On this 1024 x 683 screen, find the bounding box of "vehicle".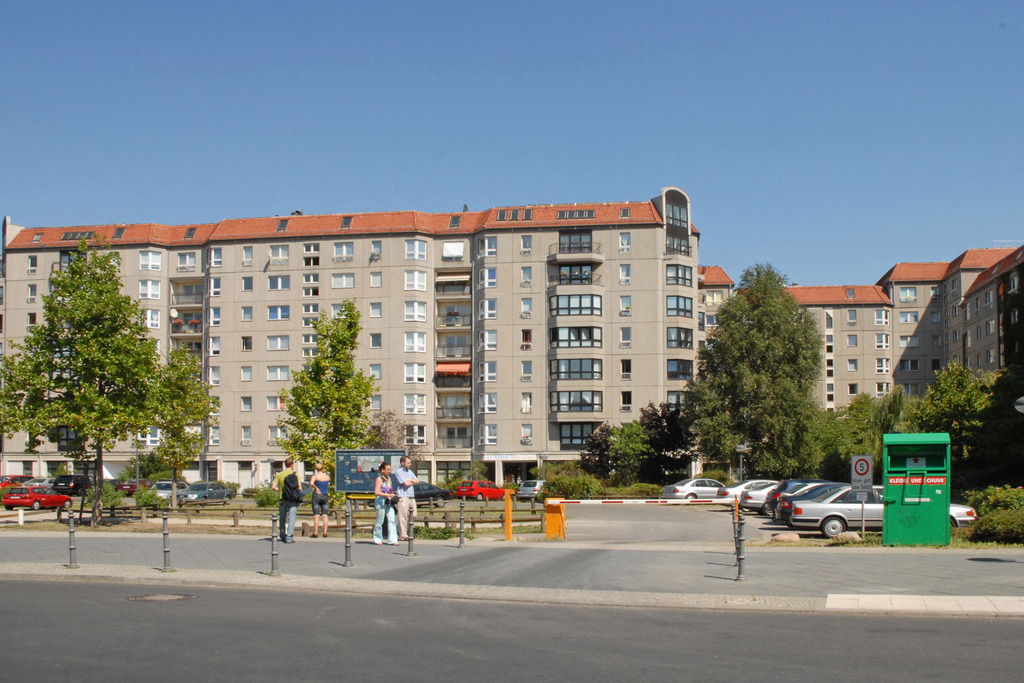
Bounding box: x1=515 y1=480 x2=548 y2=498.
